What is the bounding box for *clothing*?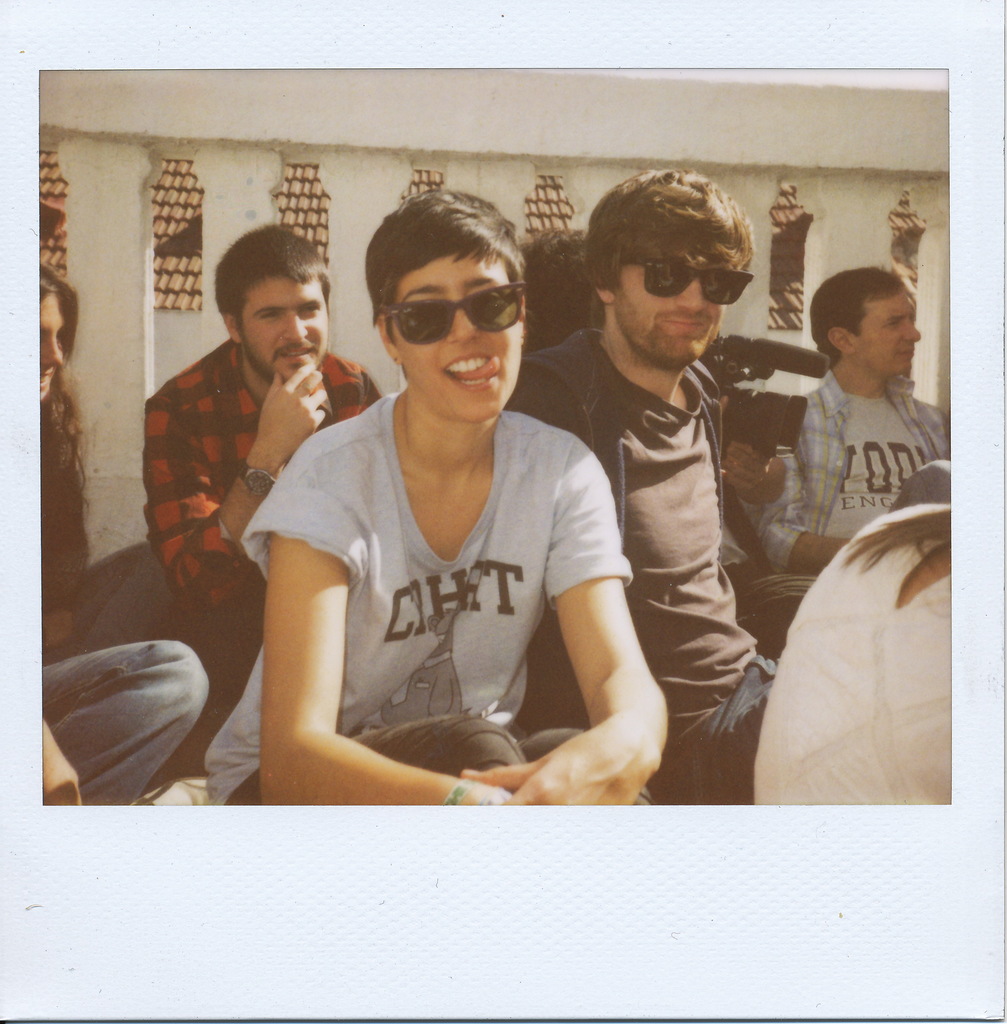
(x1=762, y1=381, x2=969, y2=561).
